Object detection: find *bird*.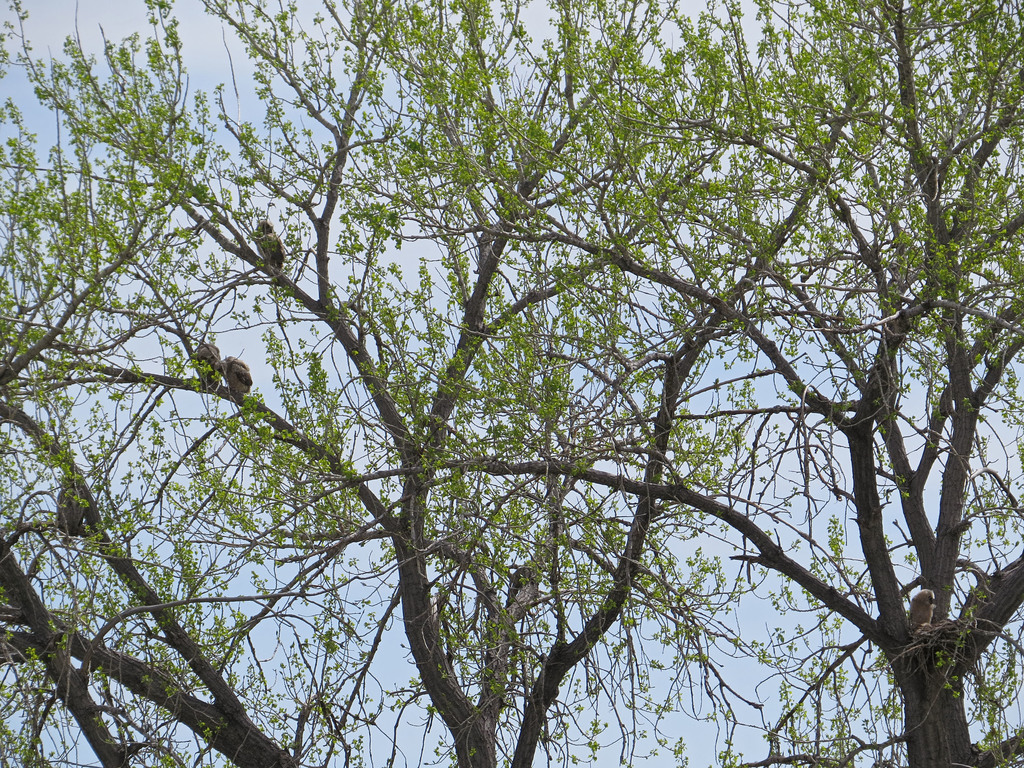
crop(904, 590, 935, 634).
